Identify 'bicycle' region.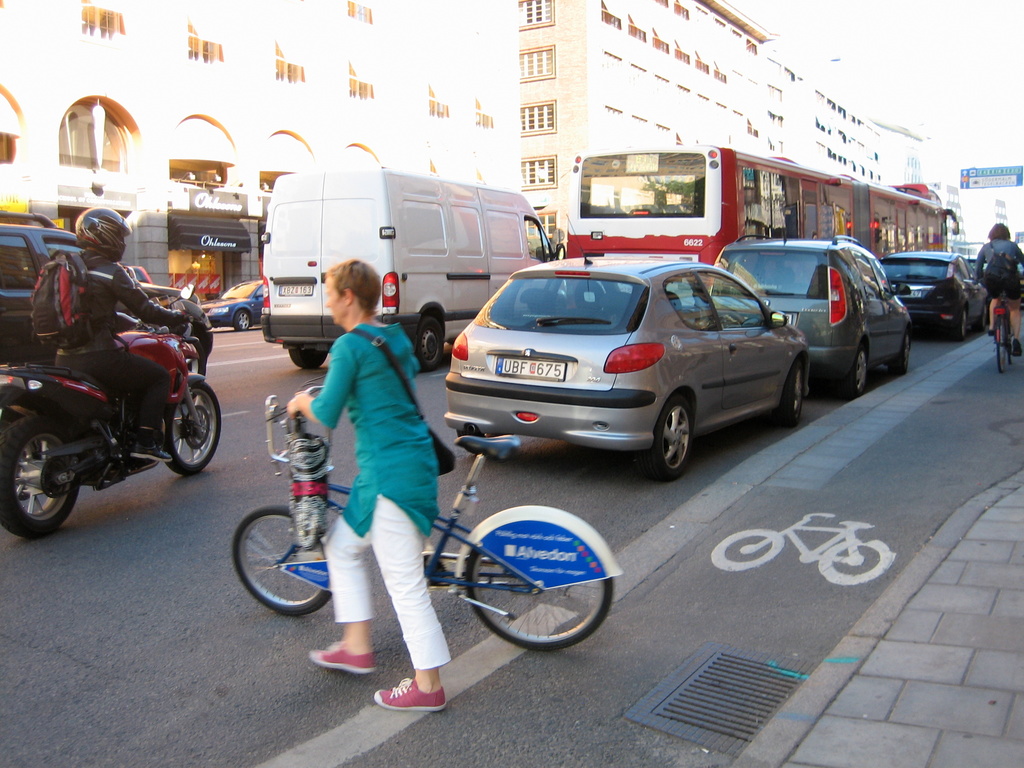
Region: l=969, t=275, r=1023, b=373.
